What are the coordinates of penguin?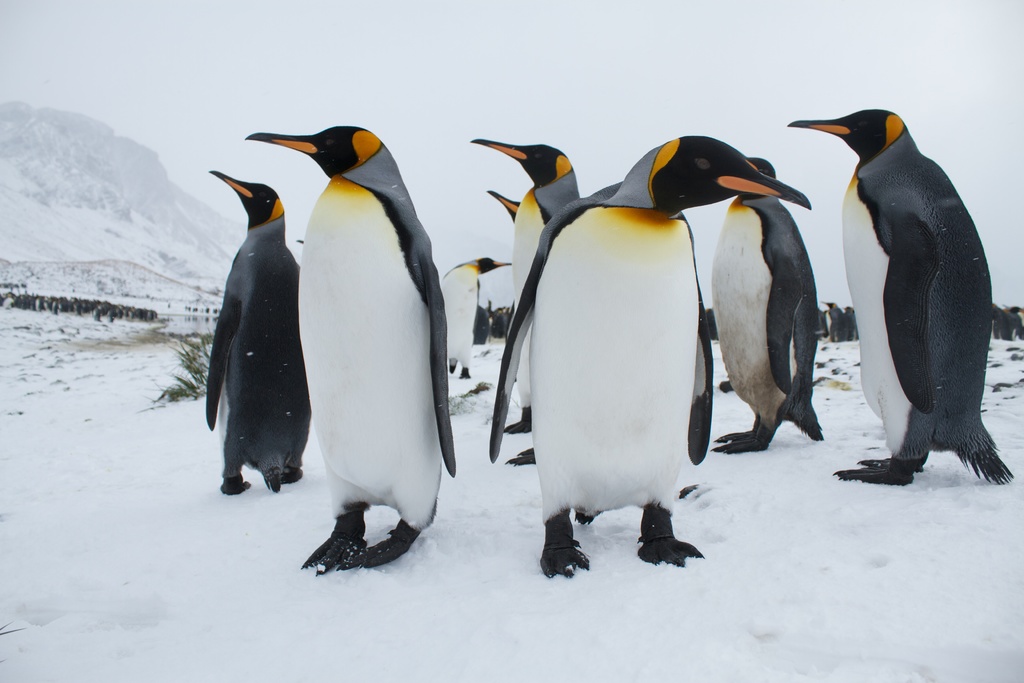
left=708, top=158, right=821, bottom=450.
